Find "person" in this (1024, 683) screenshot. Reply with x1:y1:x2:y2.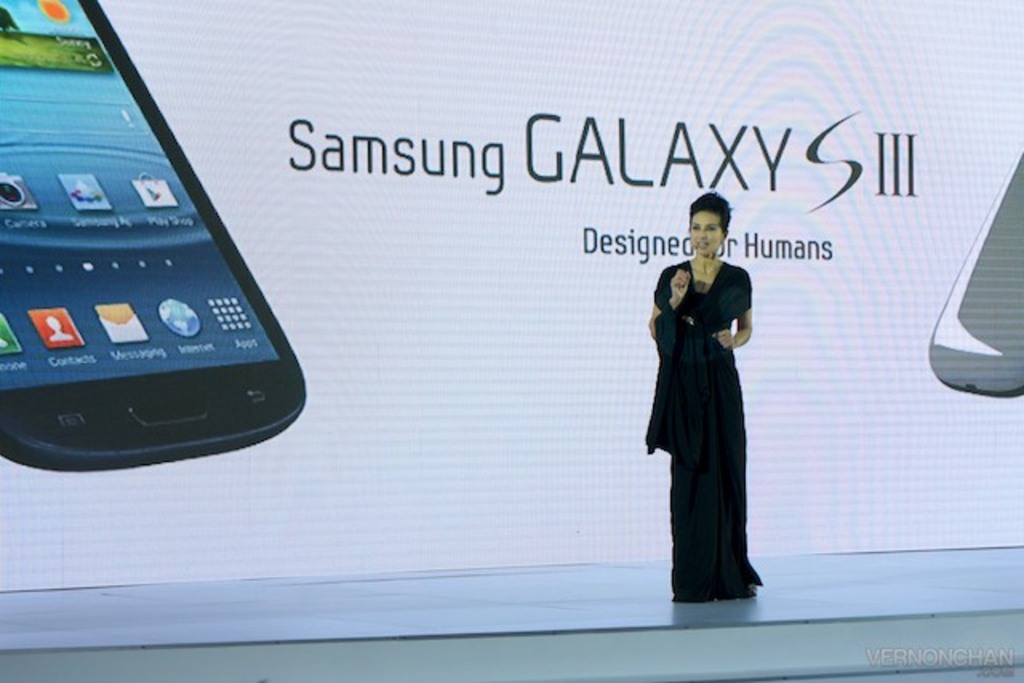
648:195:765:600.
